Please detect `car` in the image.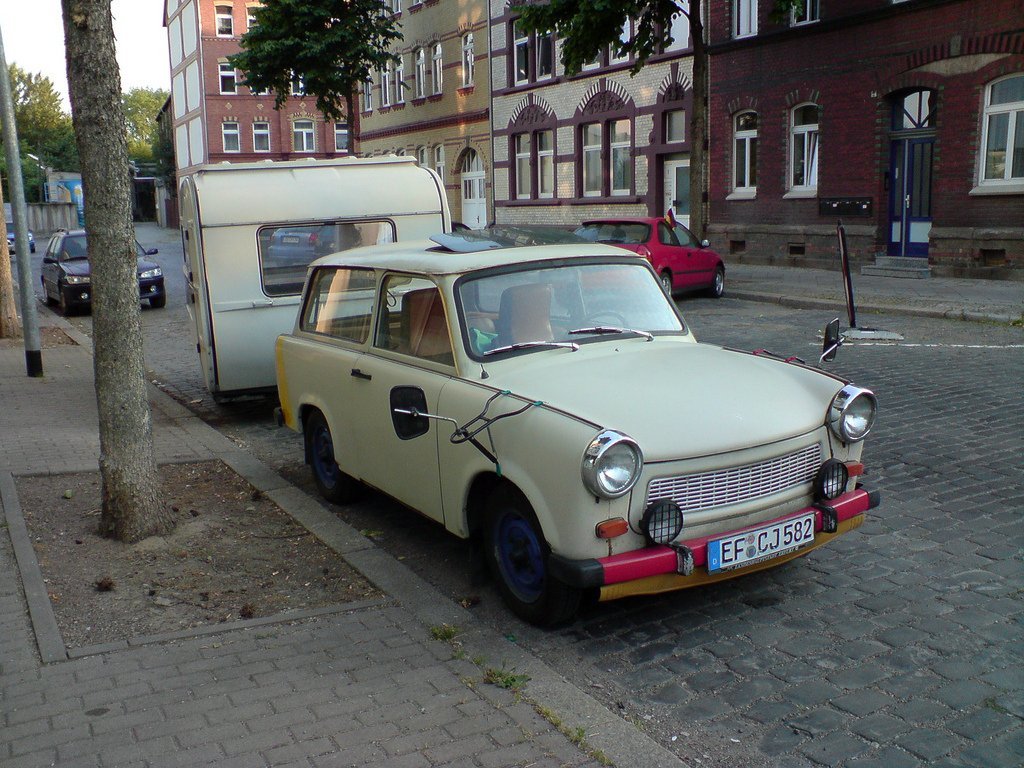
<box>38,221,166,307</box>.
